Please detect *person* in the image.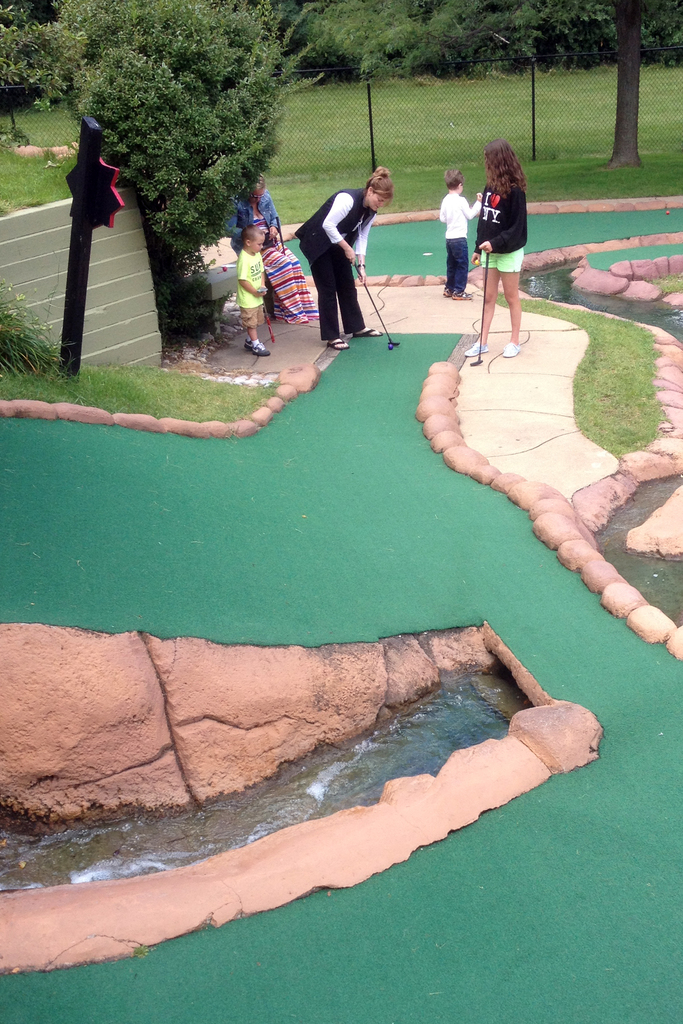
box=[238, 224, 270, 357].
